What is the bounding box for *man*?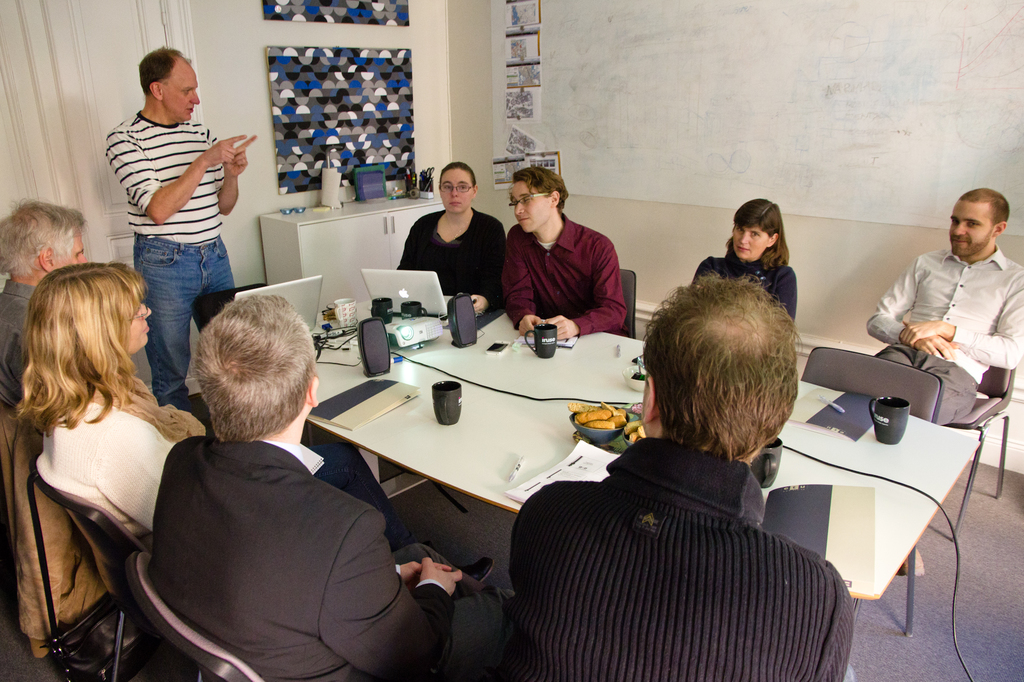
(x1=102, y1=49, x2=250, y2=385).
